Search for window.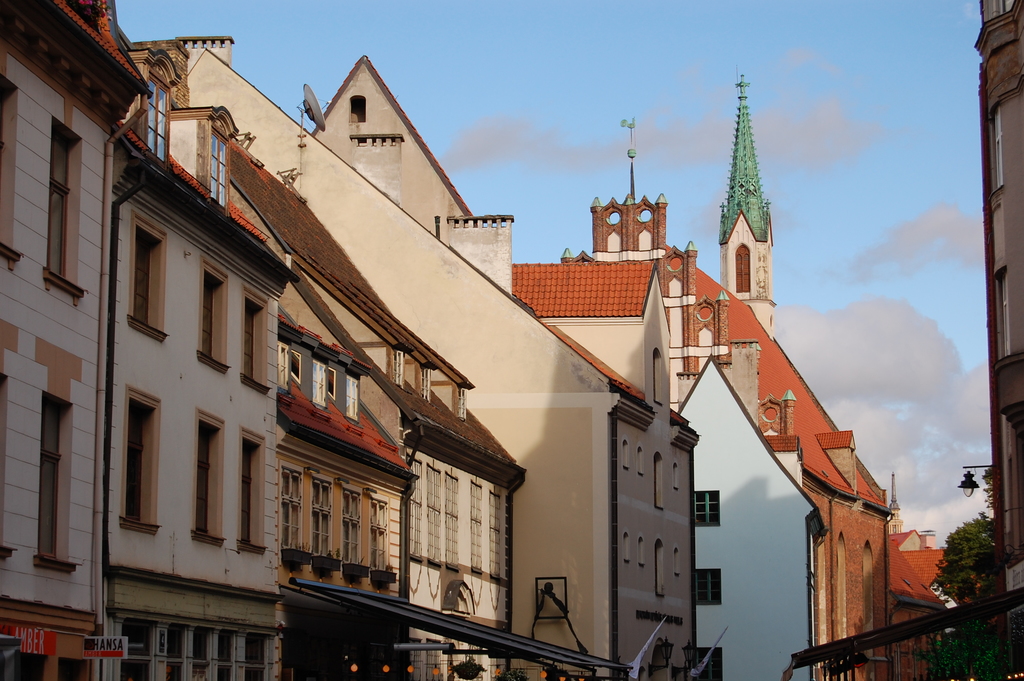
Found at x1=238, y1=288, x2=269, y2=391.
